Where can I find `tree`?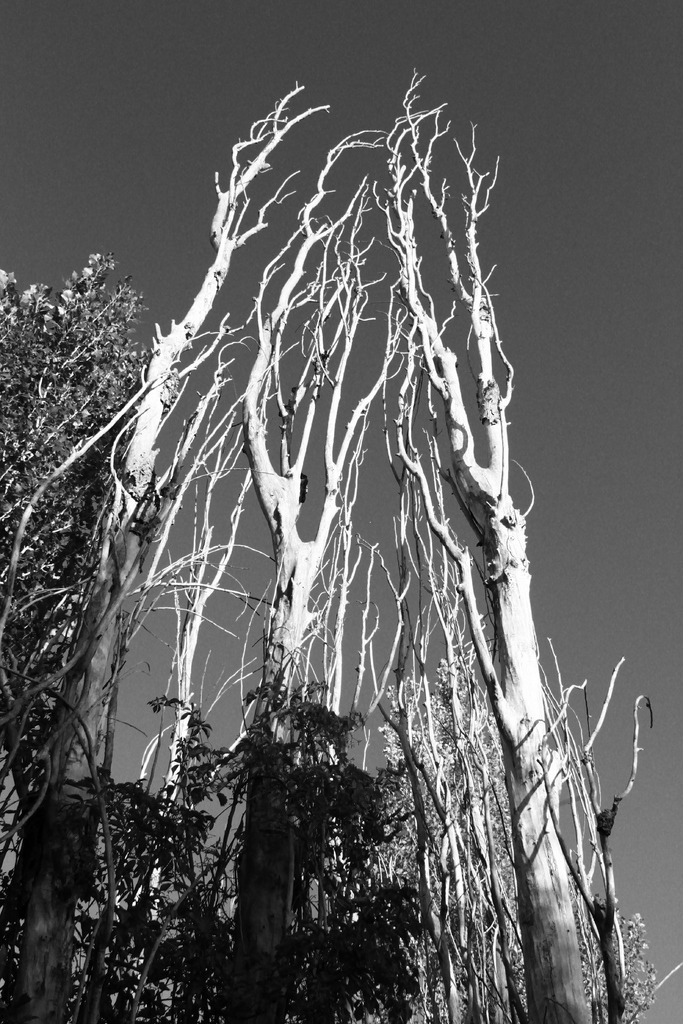
You can find it at bbox(22, 61, 655, 936).
